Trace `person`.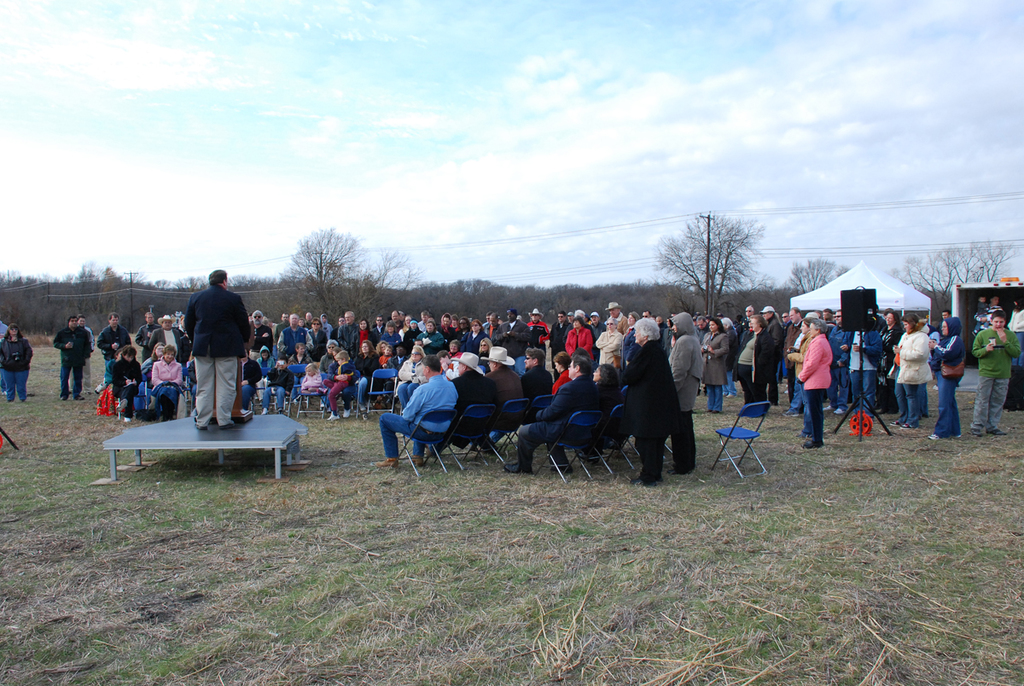
Traced to (left=975, top=294, right=991, bottom=332).
